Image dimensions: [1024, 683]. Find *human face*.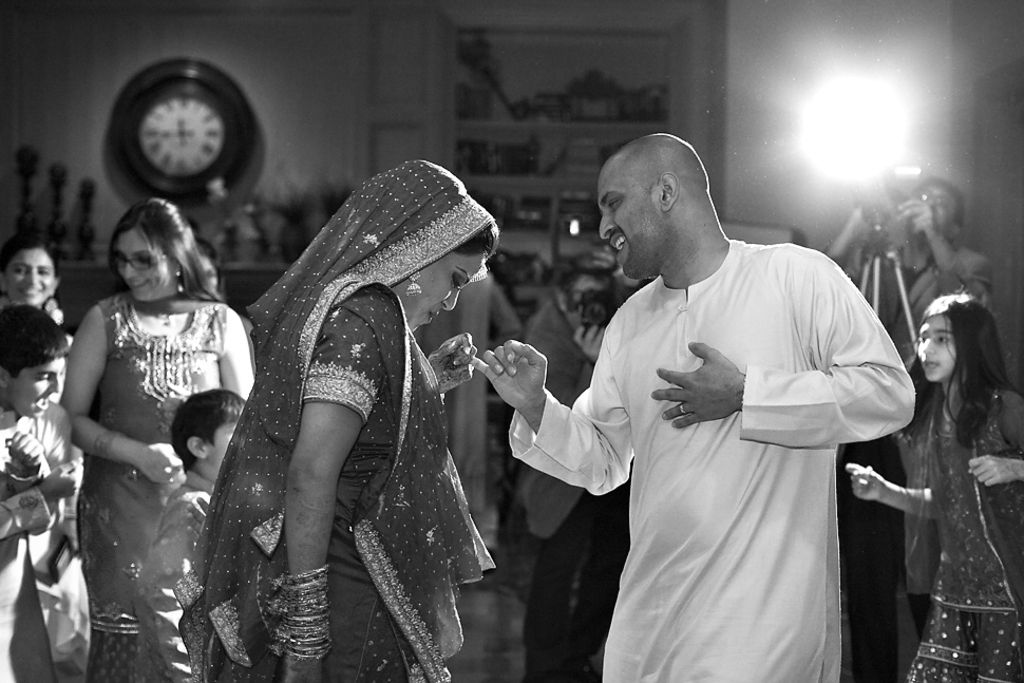
{"x1": 4, "y1": 250, "x2": 59, "y2": 306}.
